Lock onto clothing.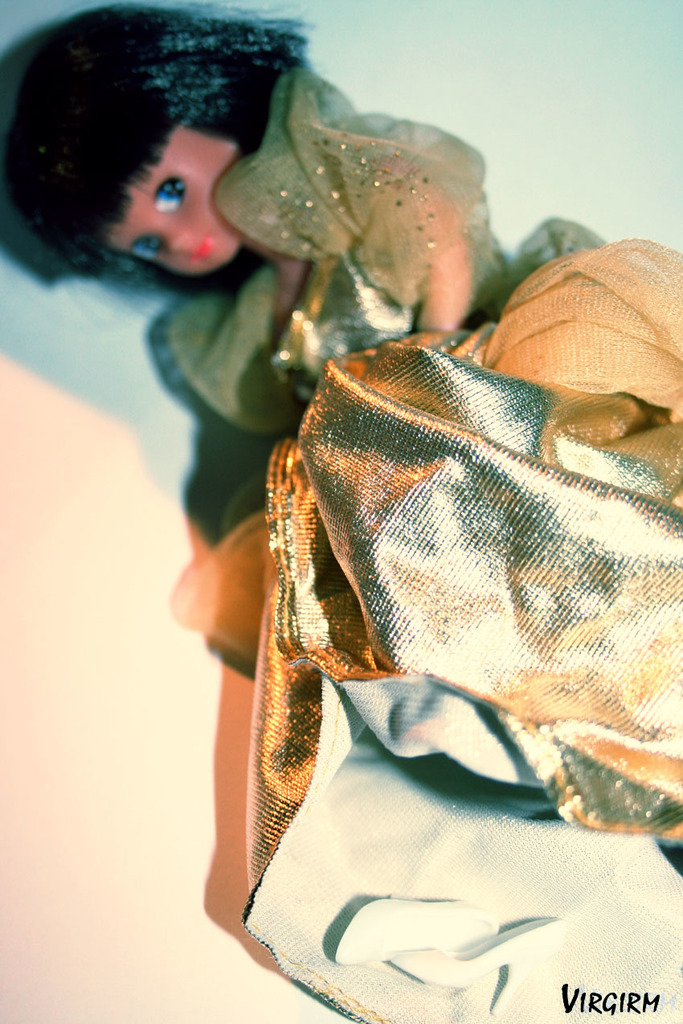
Locked: x1=168, y1=83, x2=682, y2=914.
